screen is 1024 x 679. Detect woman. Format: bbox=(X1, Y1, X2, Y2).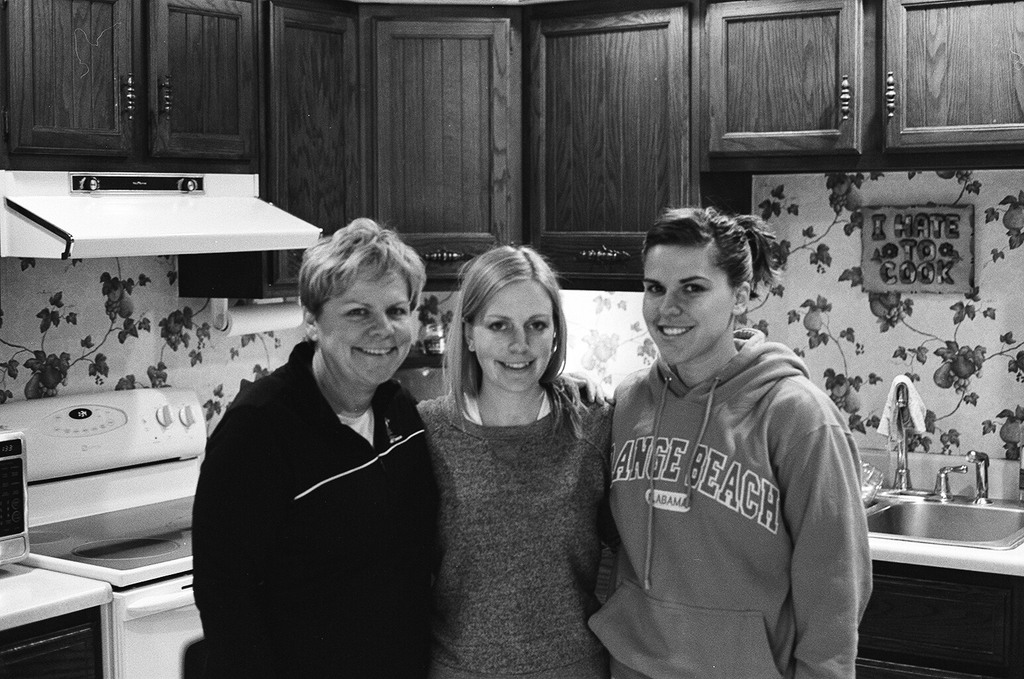
bbox=(585, 205, 873, 678).
